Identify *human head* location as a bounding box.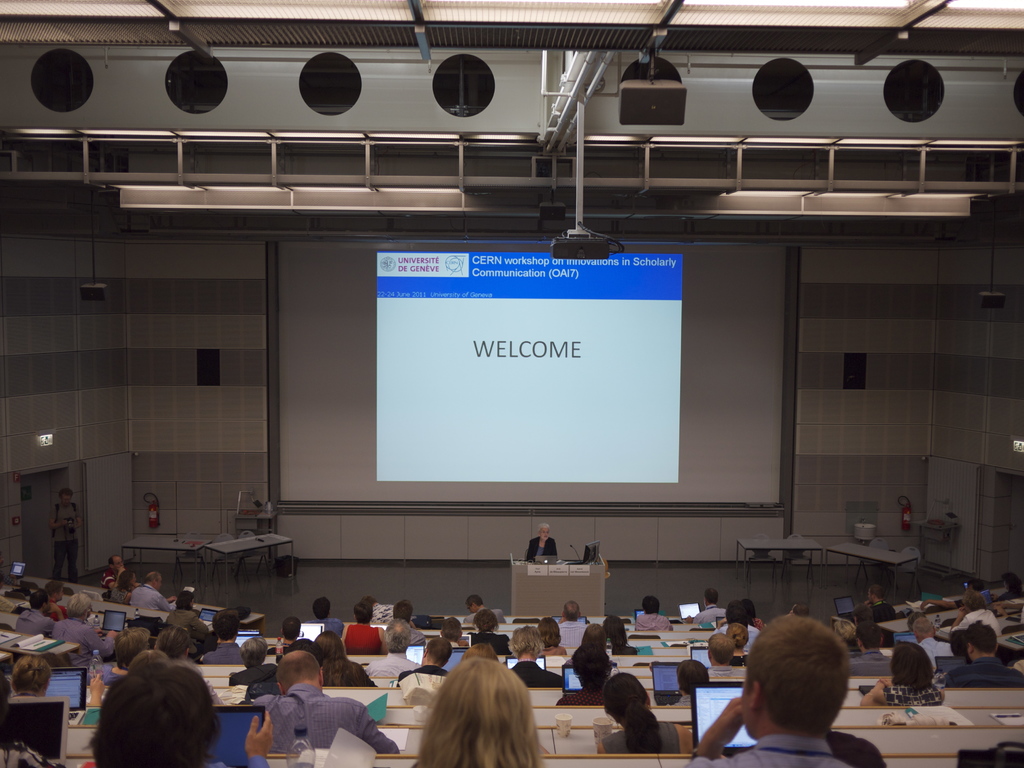
locate(12, 659, 50, 697).
